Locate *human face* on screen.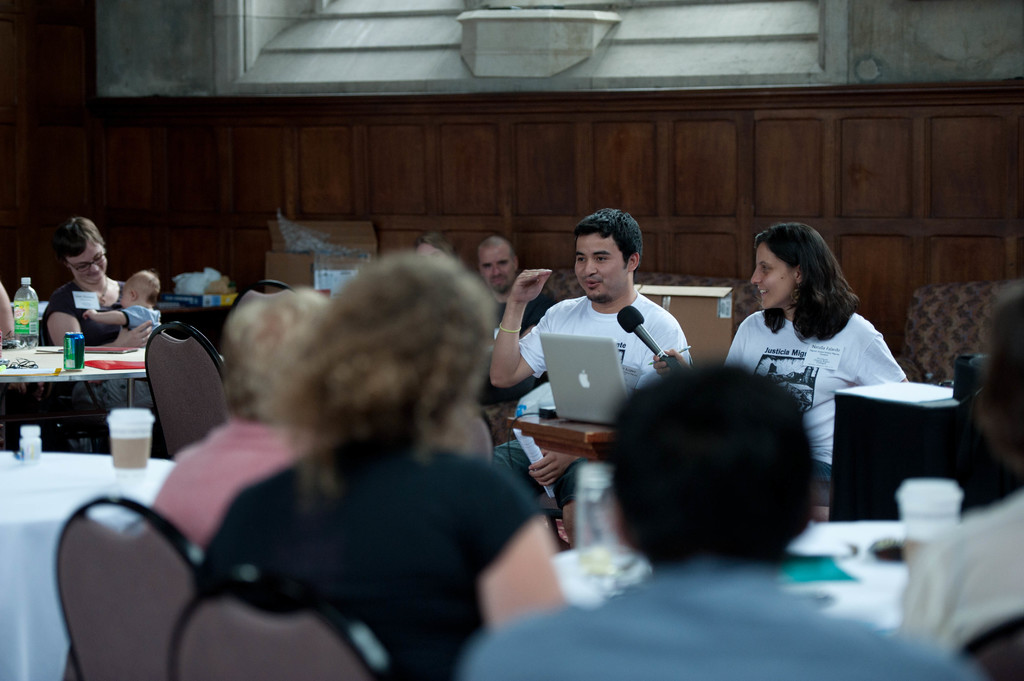
On screen at 576,232,627,301.
